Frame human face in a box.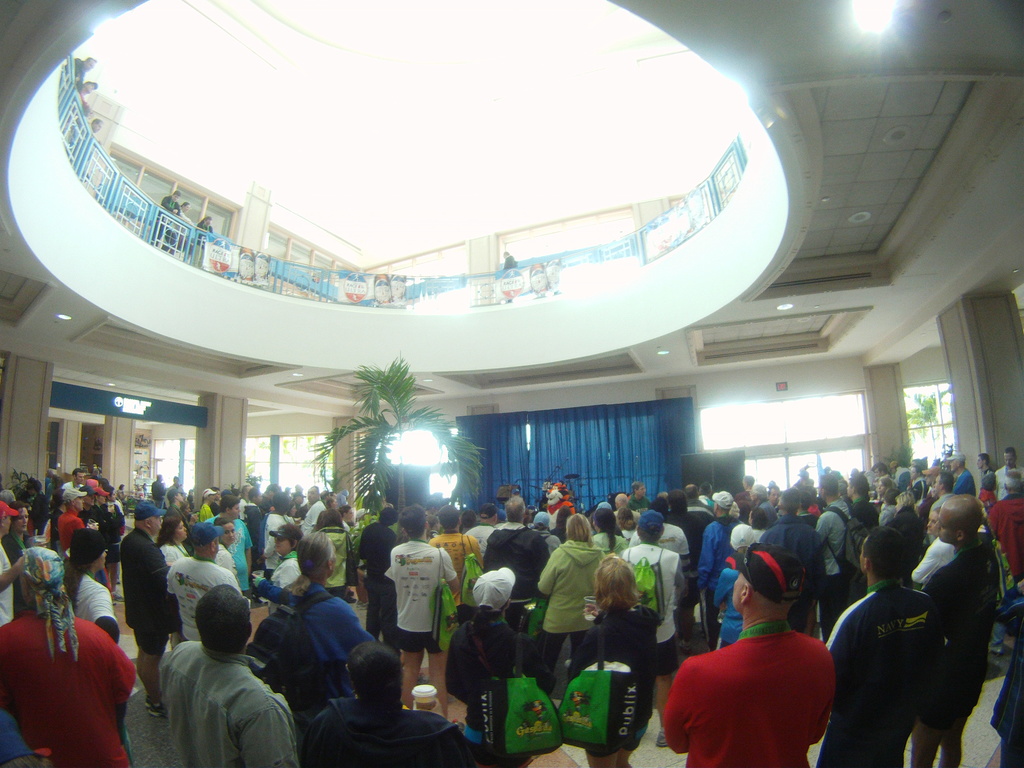
230/504/243/518.
